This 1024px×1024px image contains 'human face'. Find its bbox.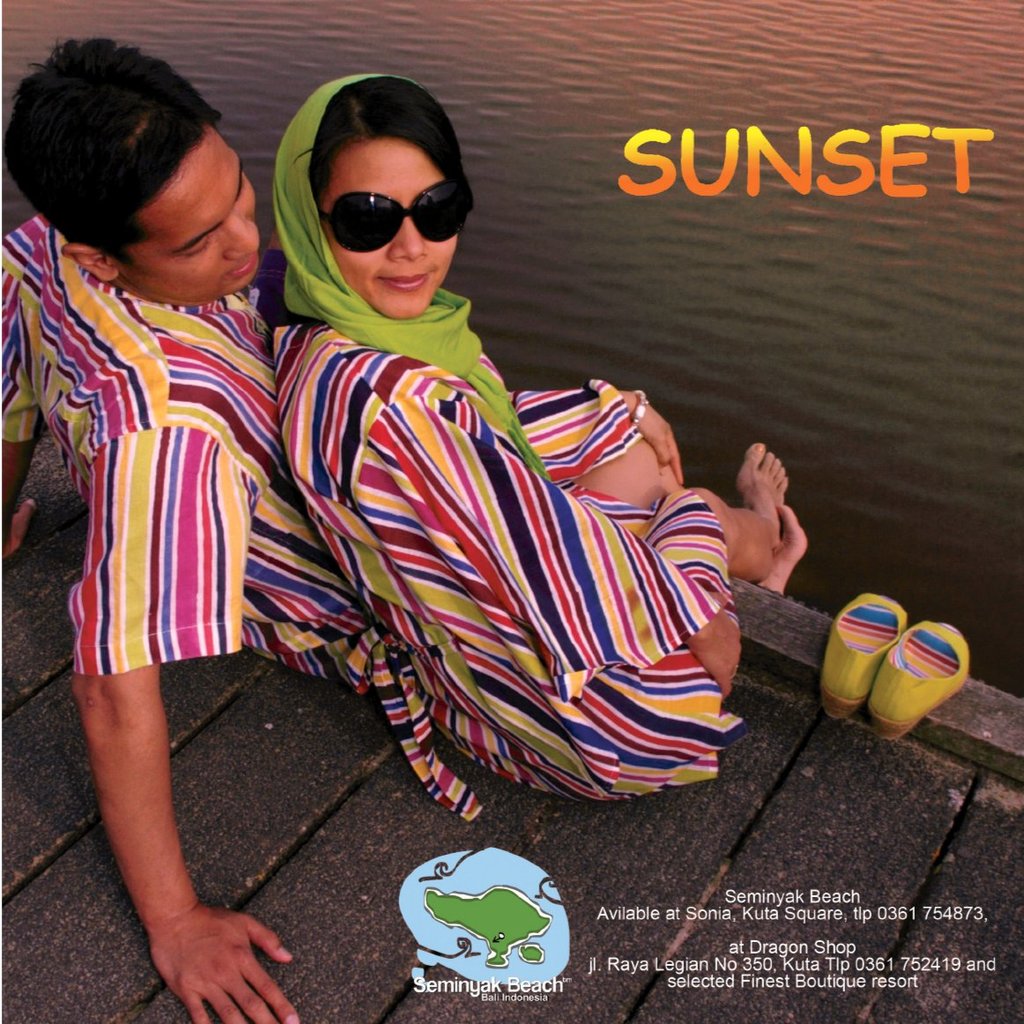
{"left": 119, "top": 125, "right": 261, "bottom": 304}.
